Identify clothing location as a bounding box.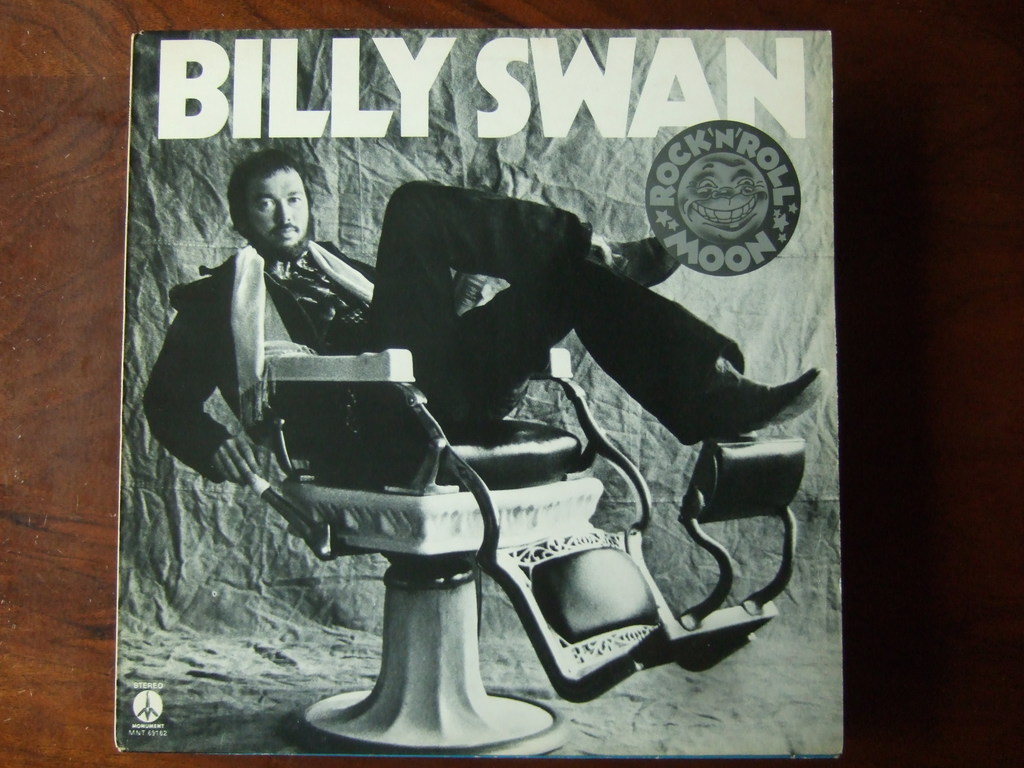
rect(152, 140, 788, 564).
